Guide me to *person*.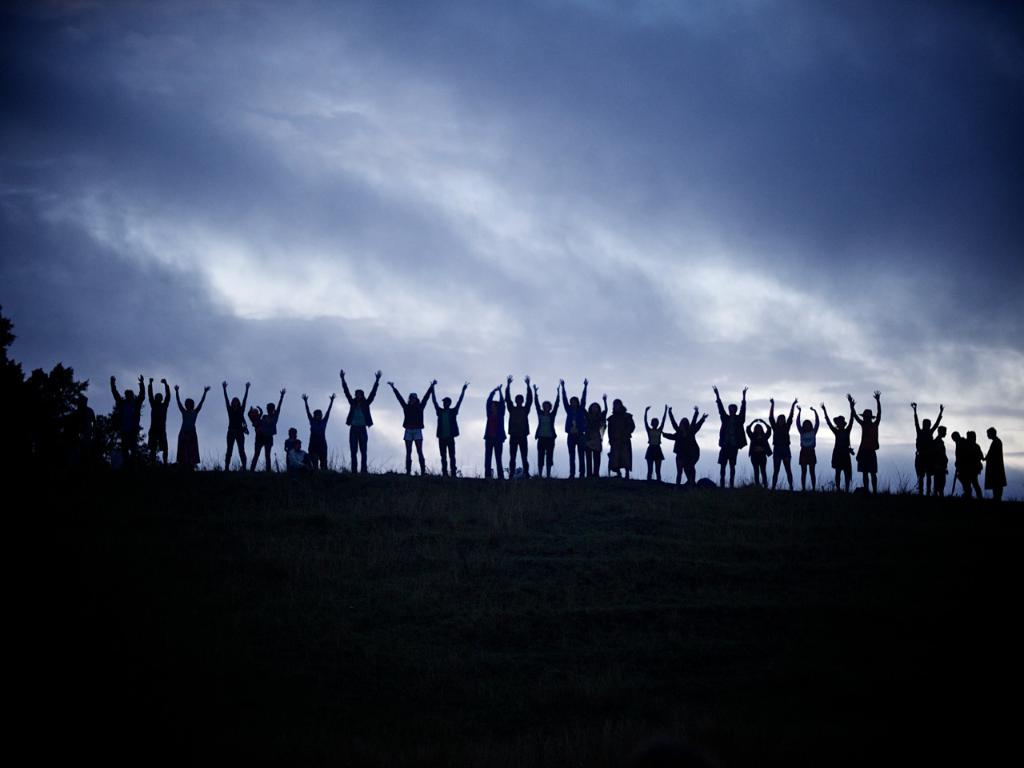
Guidance: detection(946, 430, 986, 502).
